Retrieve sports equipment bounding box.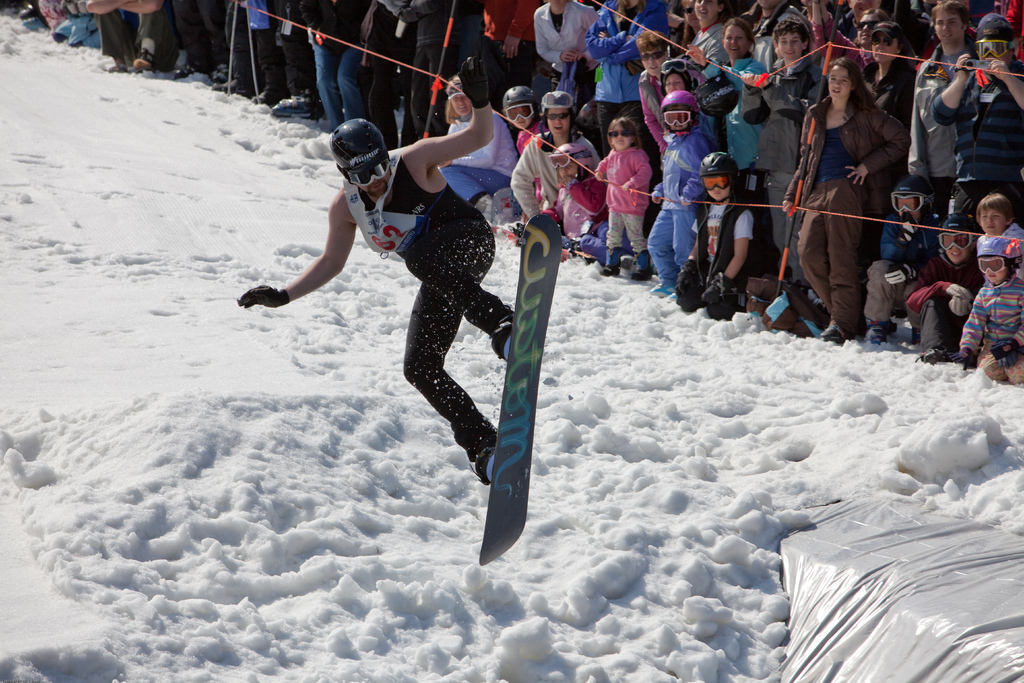
Bounding box: pyautogui.locateOnScreen(501, 86, 536, 123).
